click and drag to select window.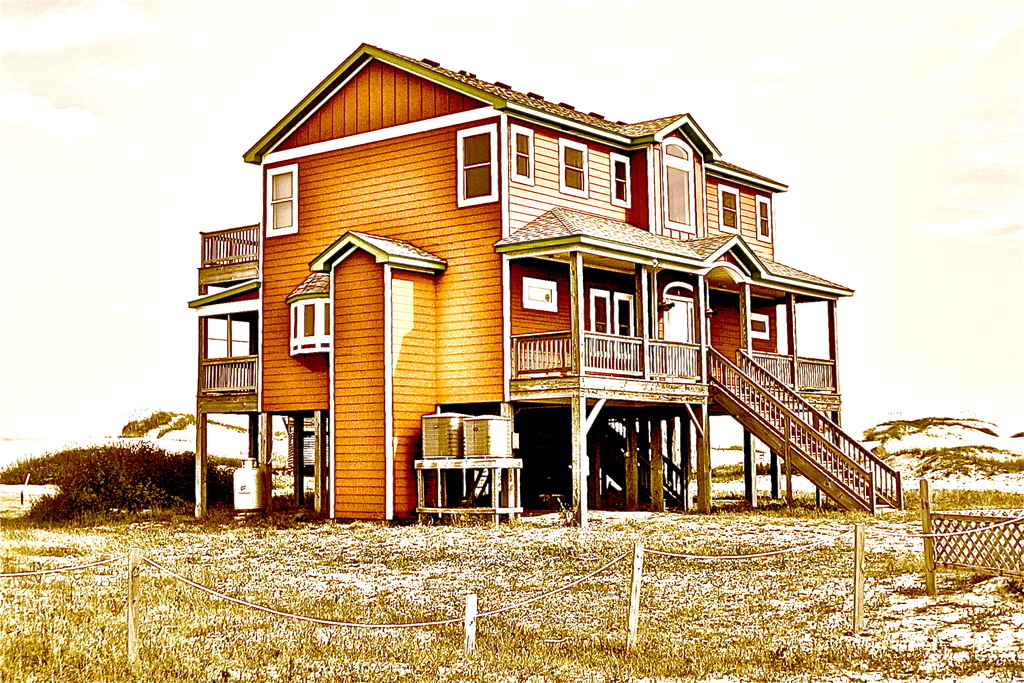
Selection: 721 186 742 236.
